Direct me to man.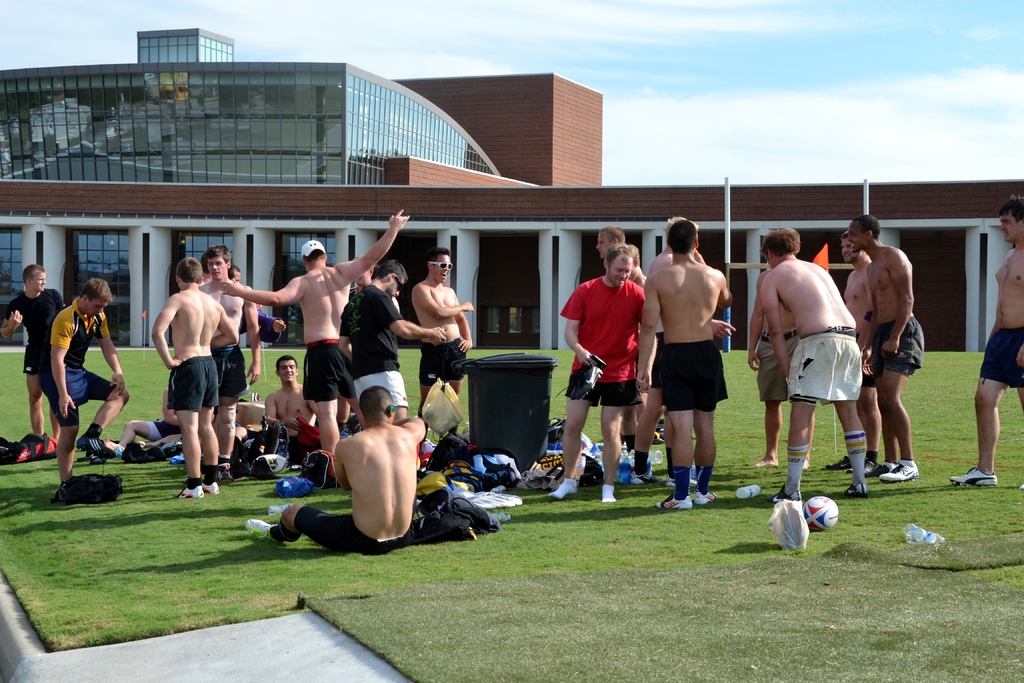
Direction: [x1=86, y1=386, x2=193, y2=460].
